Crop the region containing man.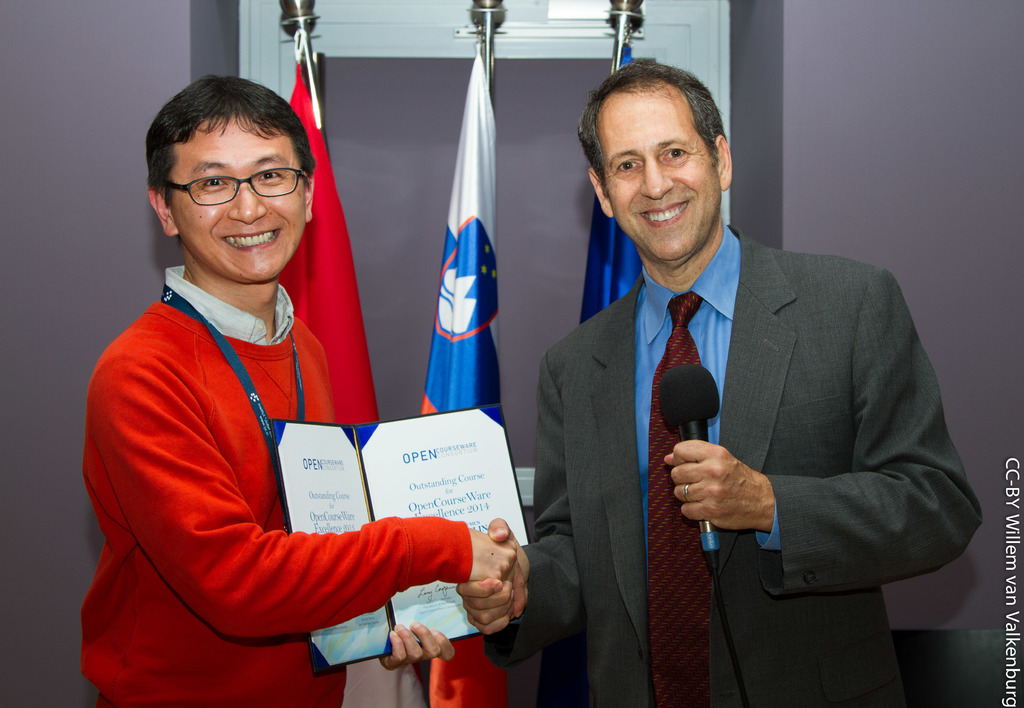
Crop region: l=76, t=72, r=525, b=707.
